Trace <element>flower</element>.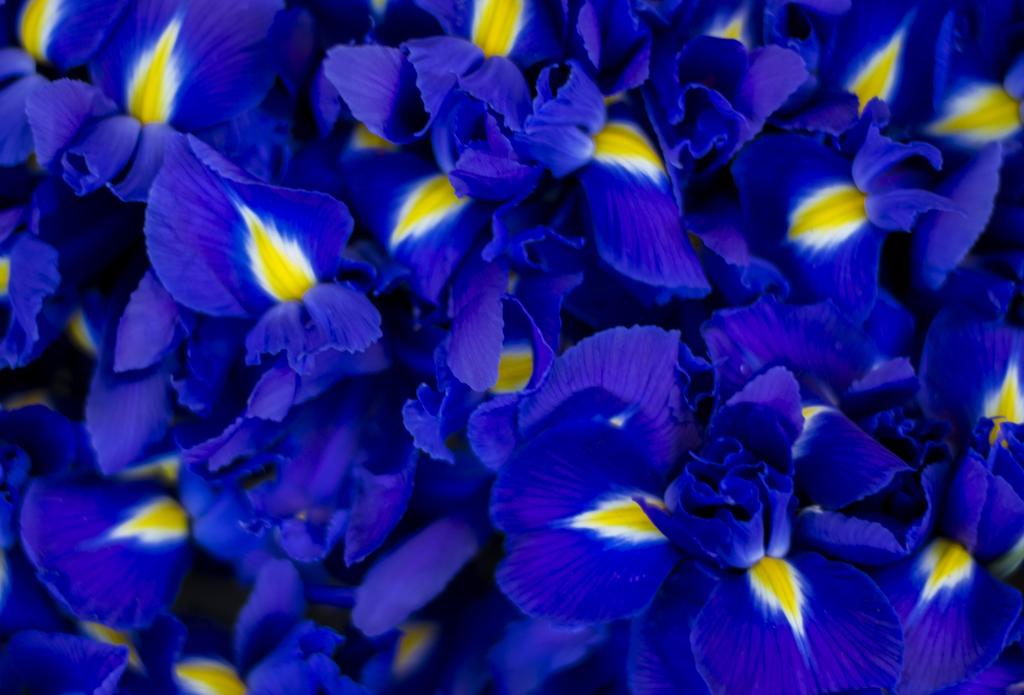
Traced to (0, 0, 1023, 694).
